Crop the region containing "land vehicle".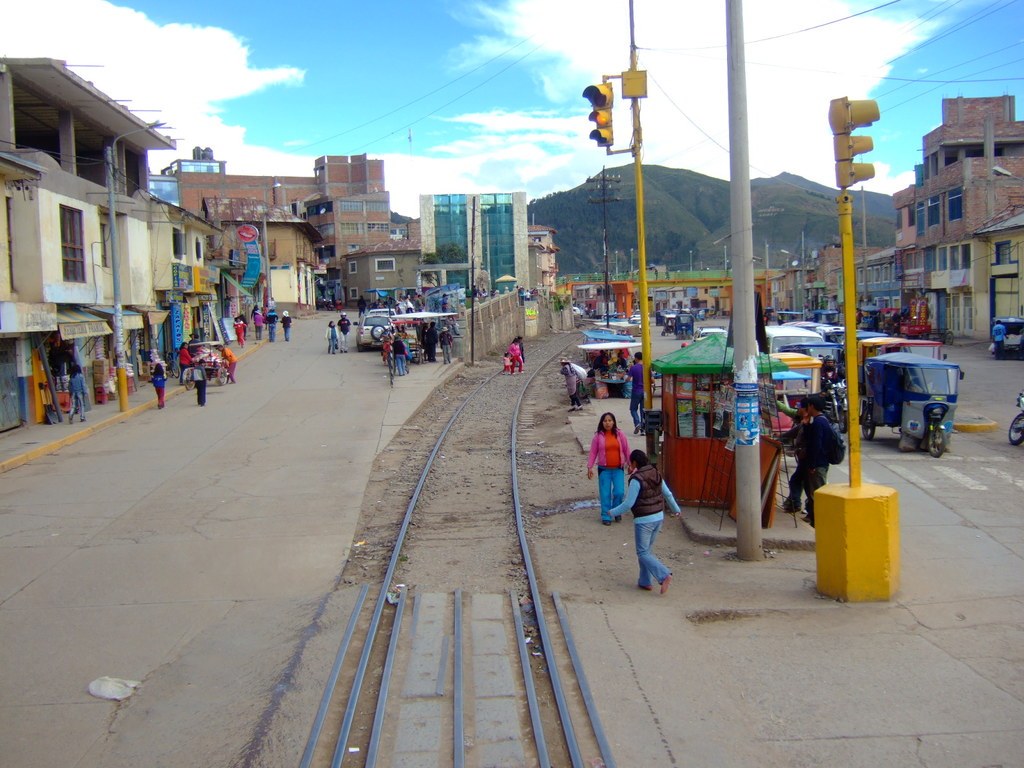
Crop region: (left=1008, top=389, right=1023, bottom=447).
